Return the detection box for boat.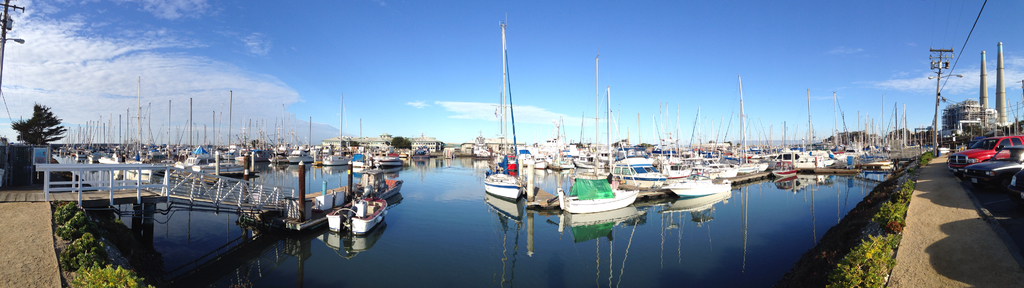
detection(374, 175, 404, 201).
